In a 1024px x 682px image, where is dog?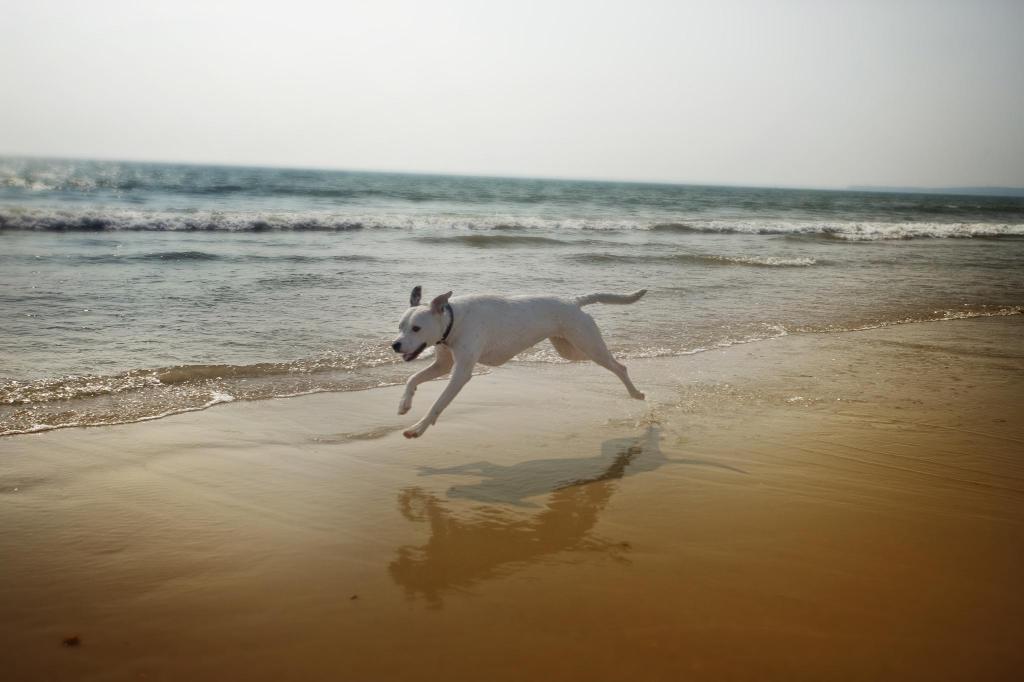
x1=388, y1=285, x2=646, y2=441.
